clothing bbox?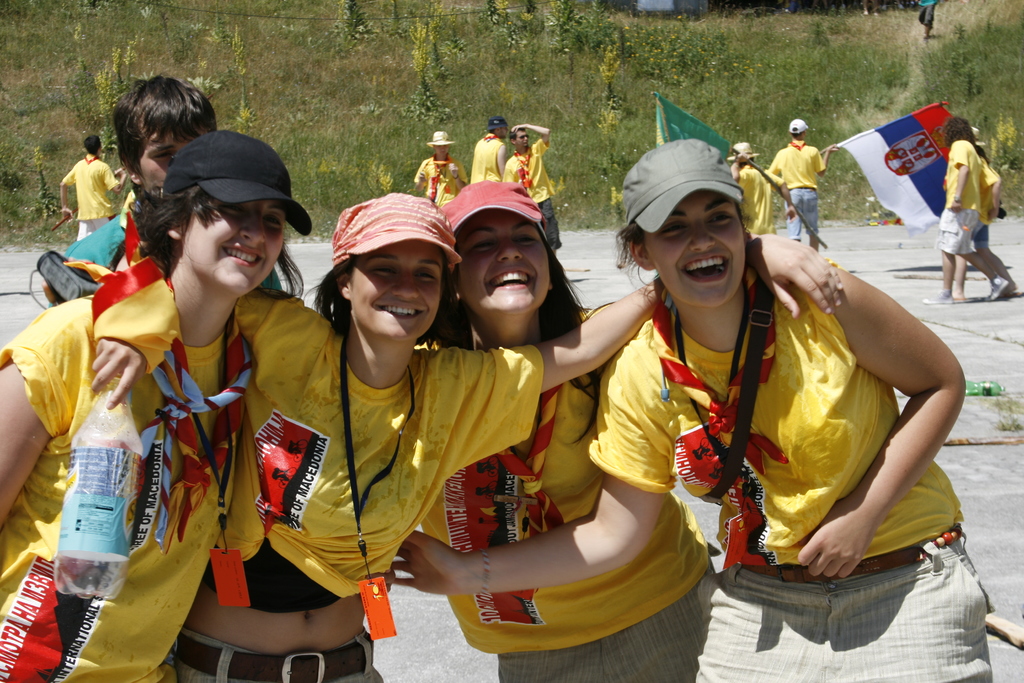
box(763, 144, 828, 239)
